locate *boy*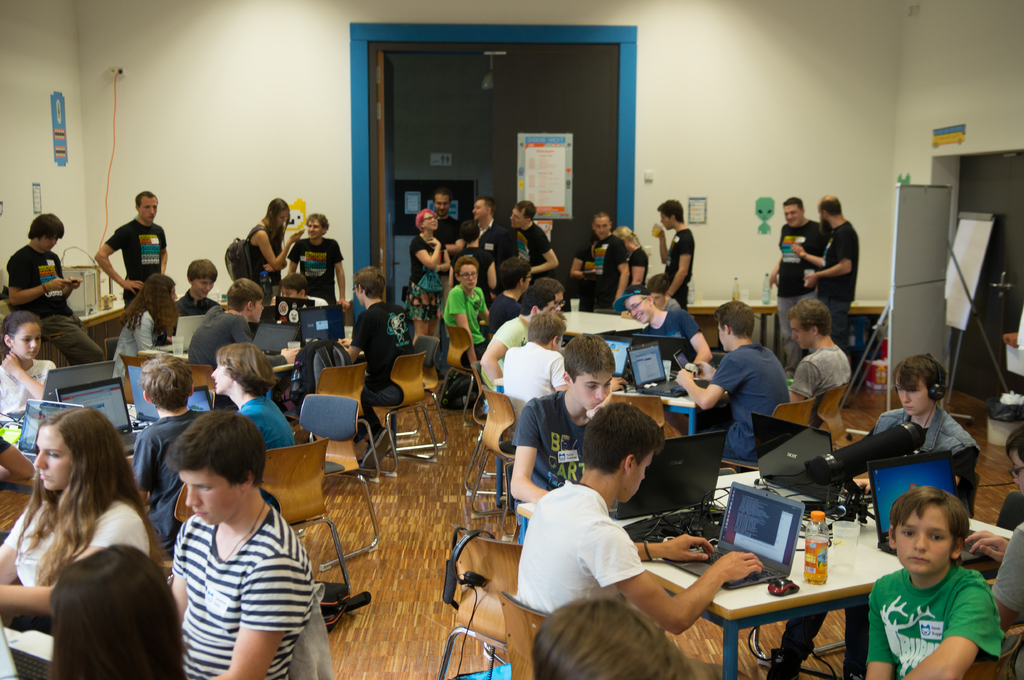
<box>448,253,495,368</box>
